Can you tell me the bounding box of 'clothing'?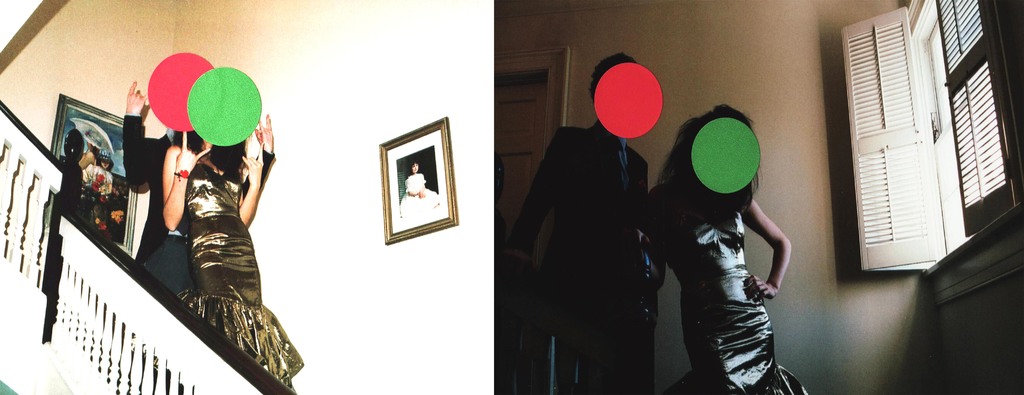
<box>399,170,440,220</box>.
